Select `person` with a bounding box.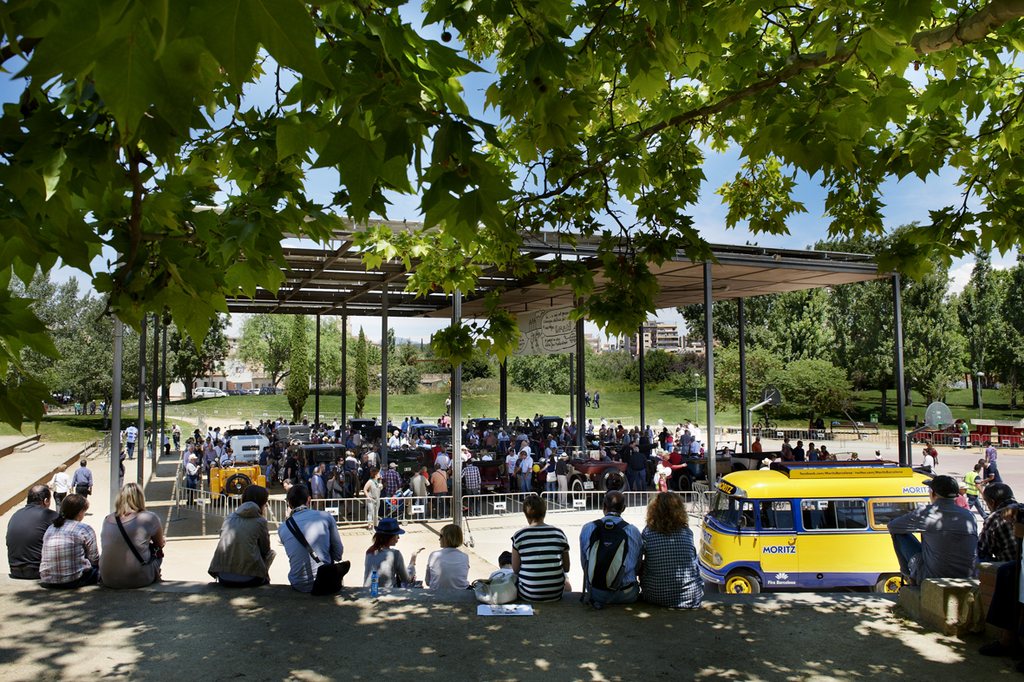
<region>970, 469, 983, 490</region>.
